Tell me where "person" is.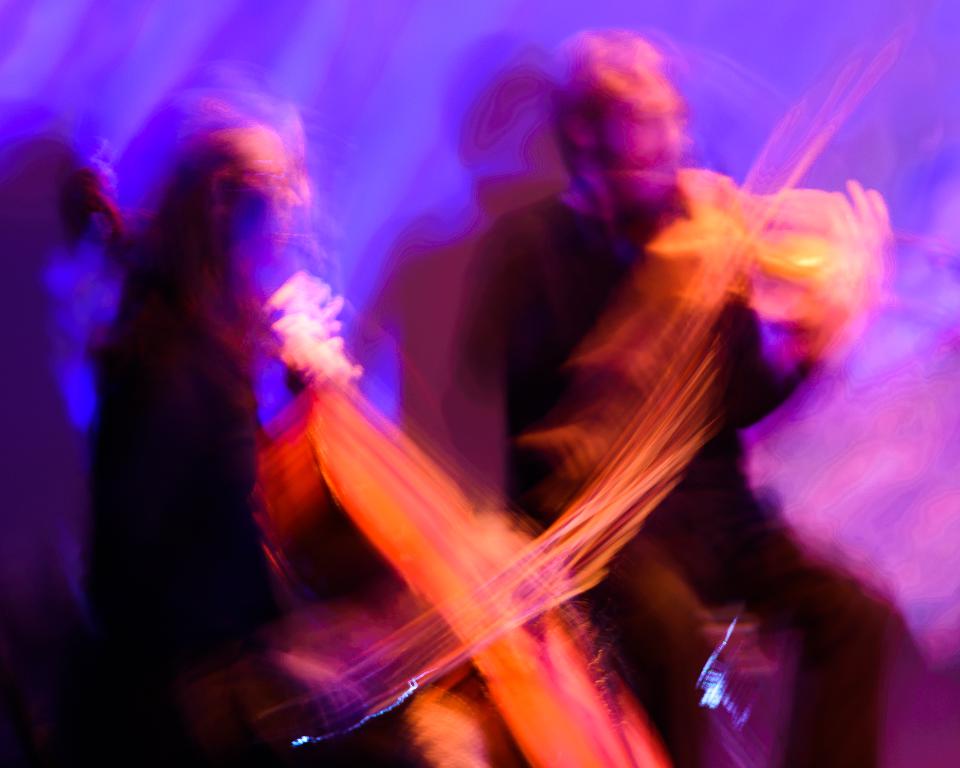
"person" is at (x1=73, y1=49, x2=364, y2=767).
